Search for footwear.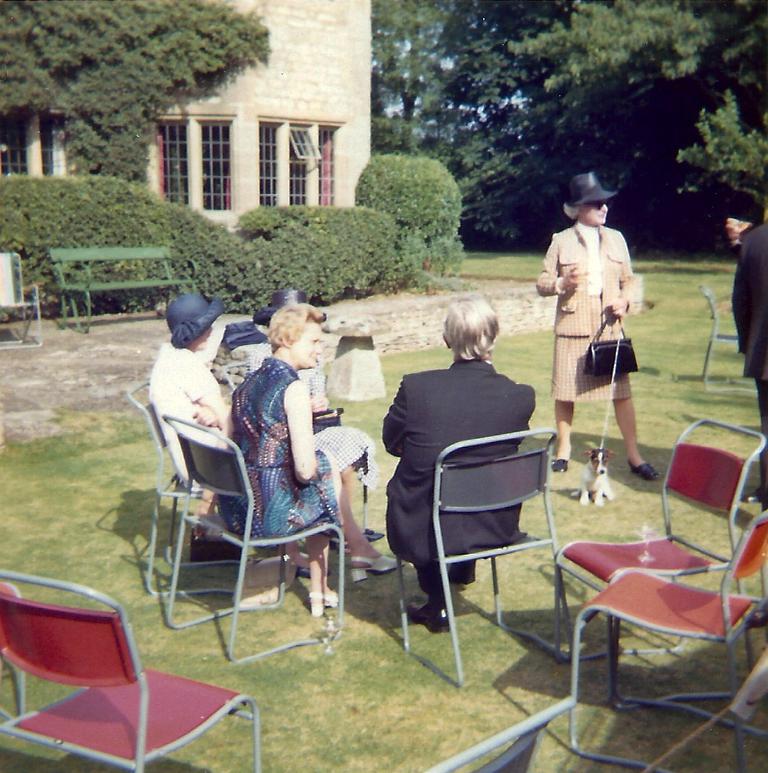
Found at <box>548,456,565,468</box>.
